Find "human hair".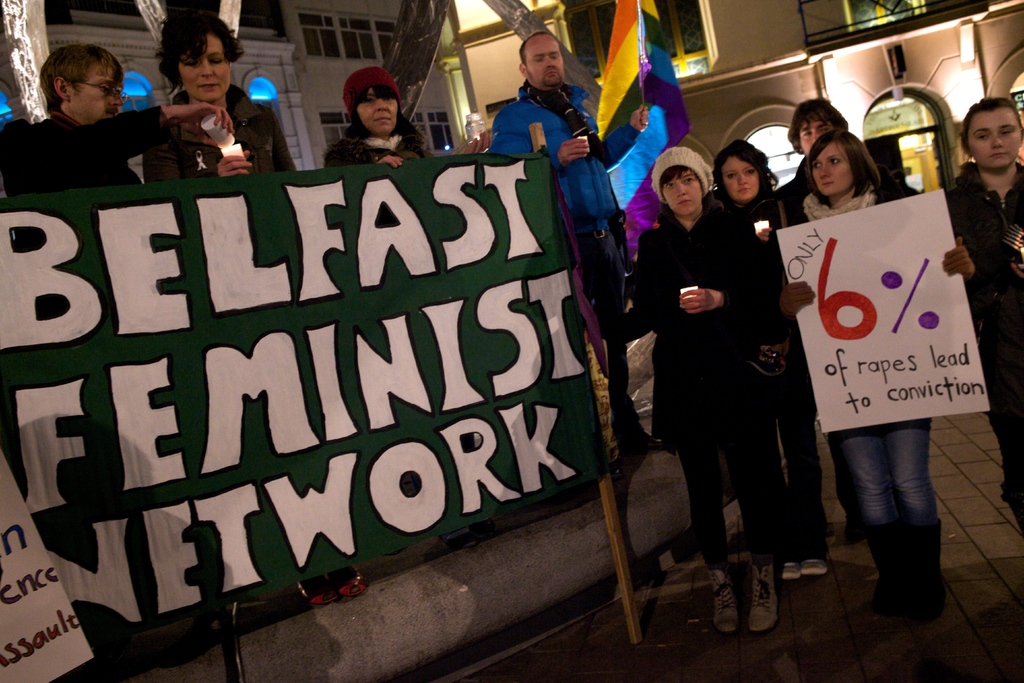
pyautogui.locateOnScreen(788, 101, 847, 152).
